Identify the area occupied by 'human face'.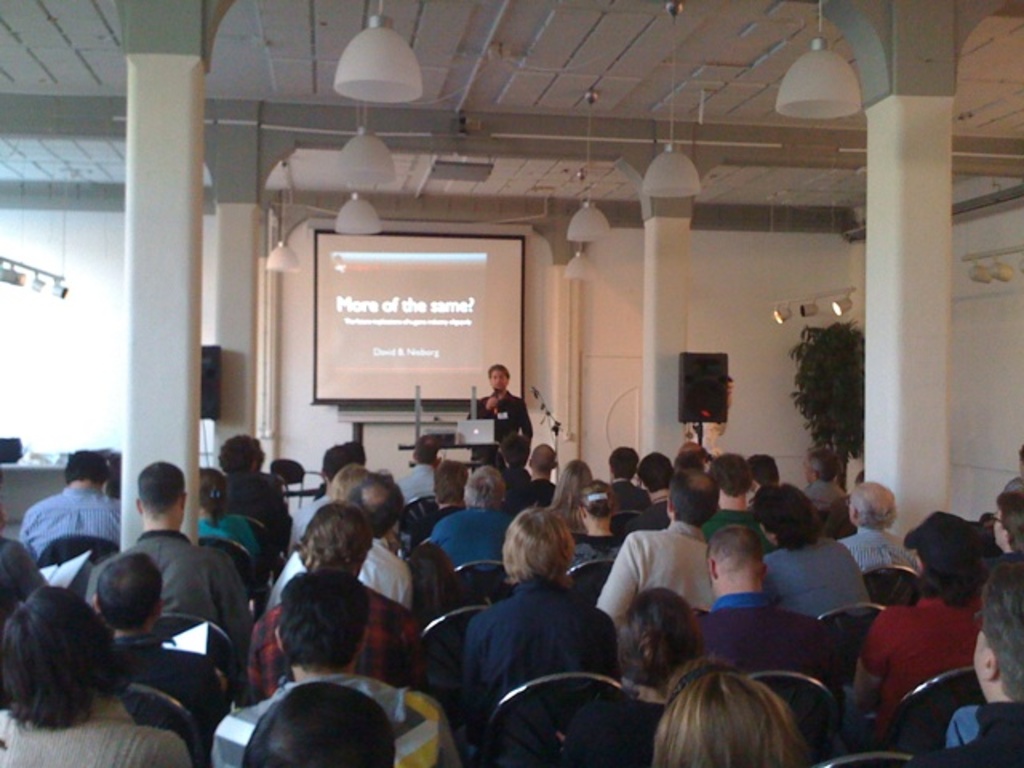
Area: {"left": 491, "top": 370, "right": 510, "bottom": 390}.
